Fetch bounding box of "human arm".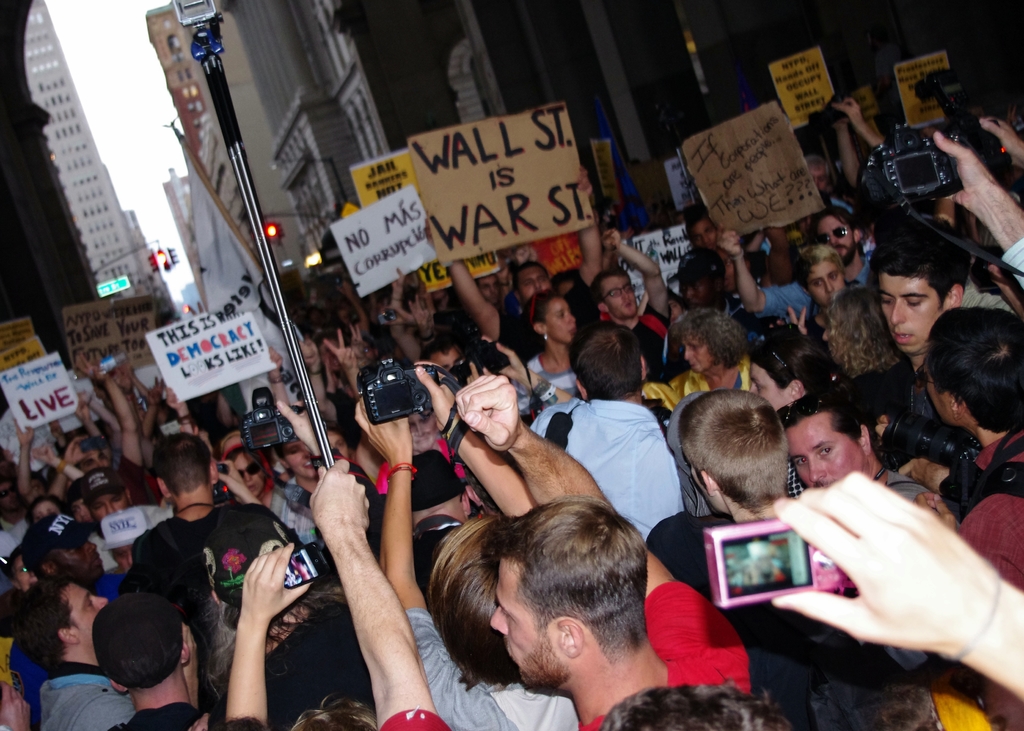
Bbox: pyautogui.locateOnScreen(764, 465, 1023, 704).
